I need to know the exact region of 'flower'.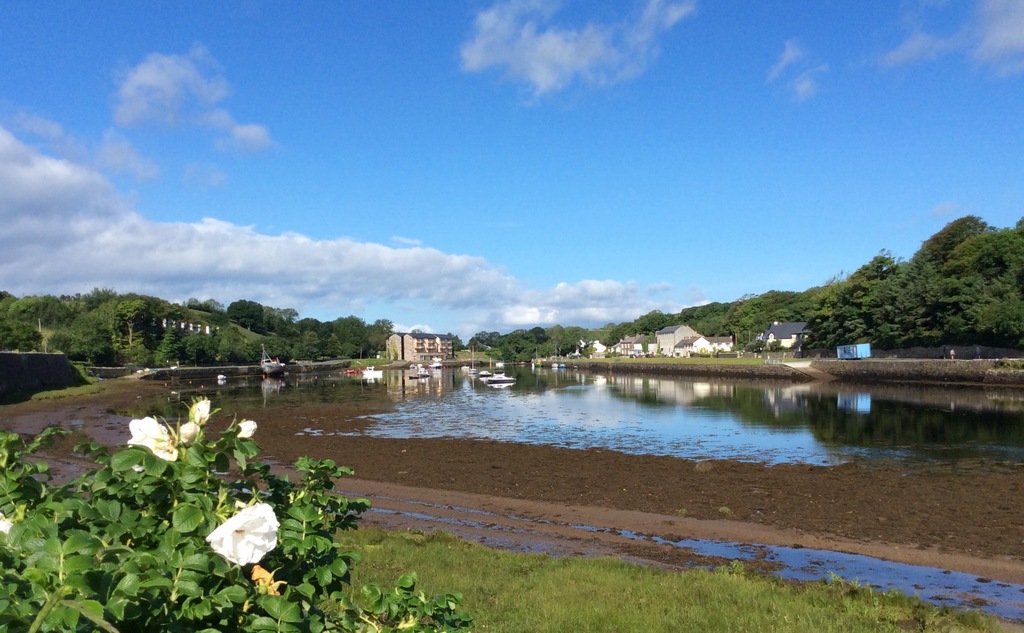
Region: (x1=232, y1=417, x2=263, y2=441).
